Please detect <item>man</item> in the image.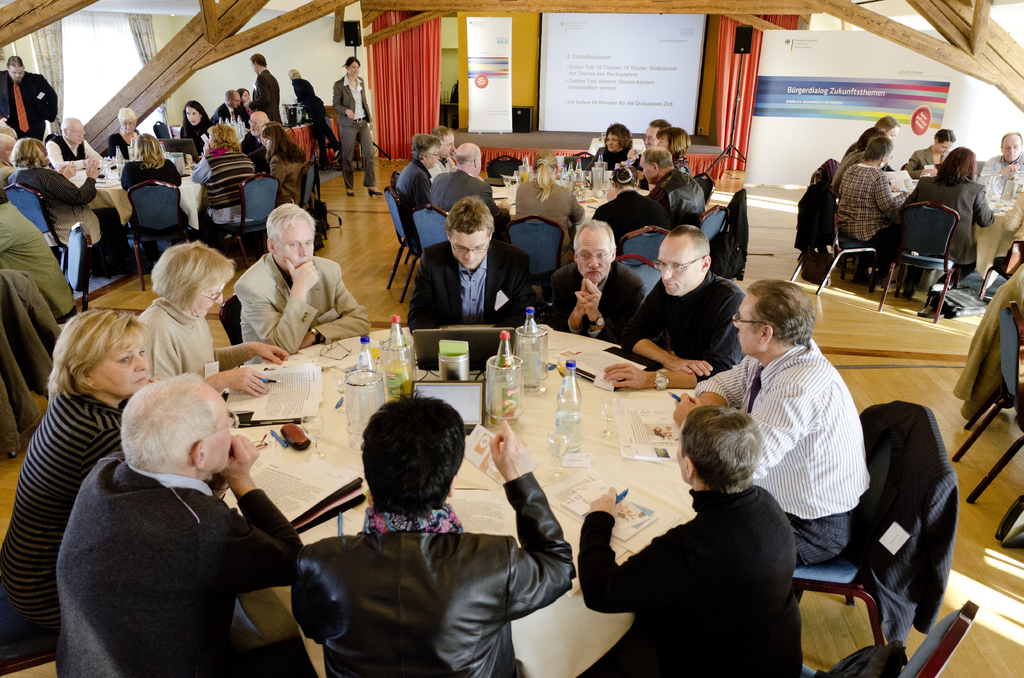
<bbox>673, 278, 875, 561</bbox>.
